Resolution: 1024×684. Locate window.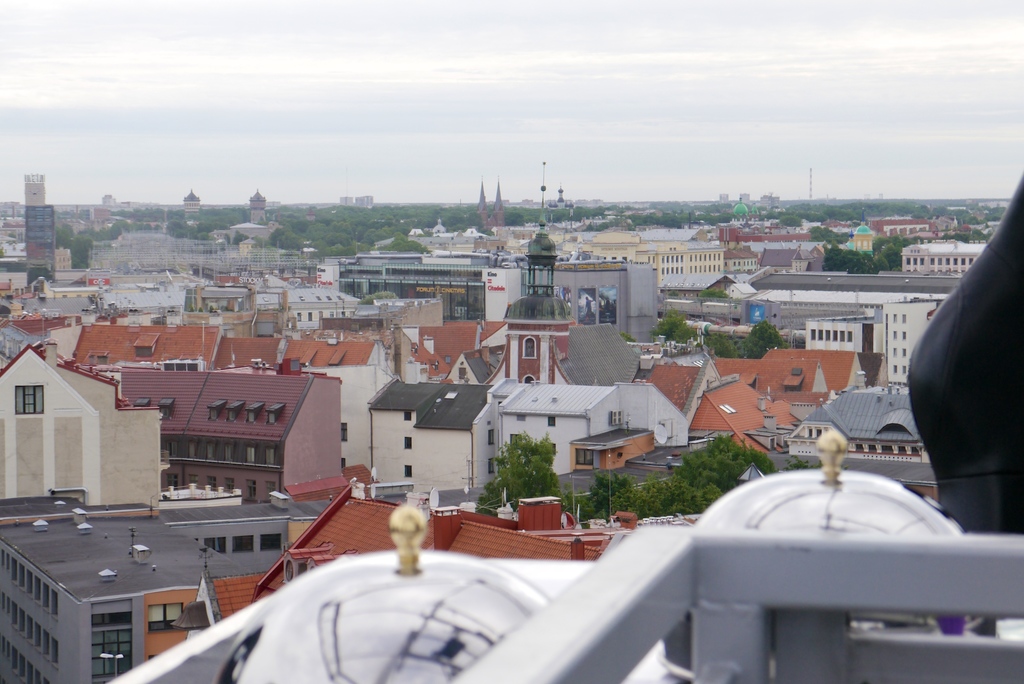
locate(402, 411, 411, 421).
